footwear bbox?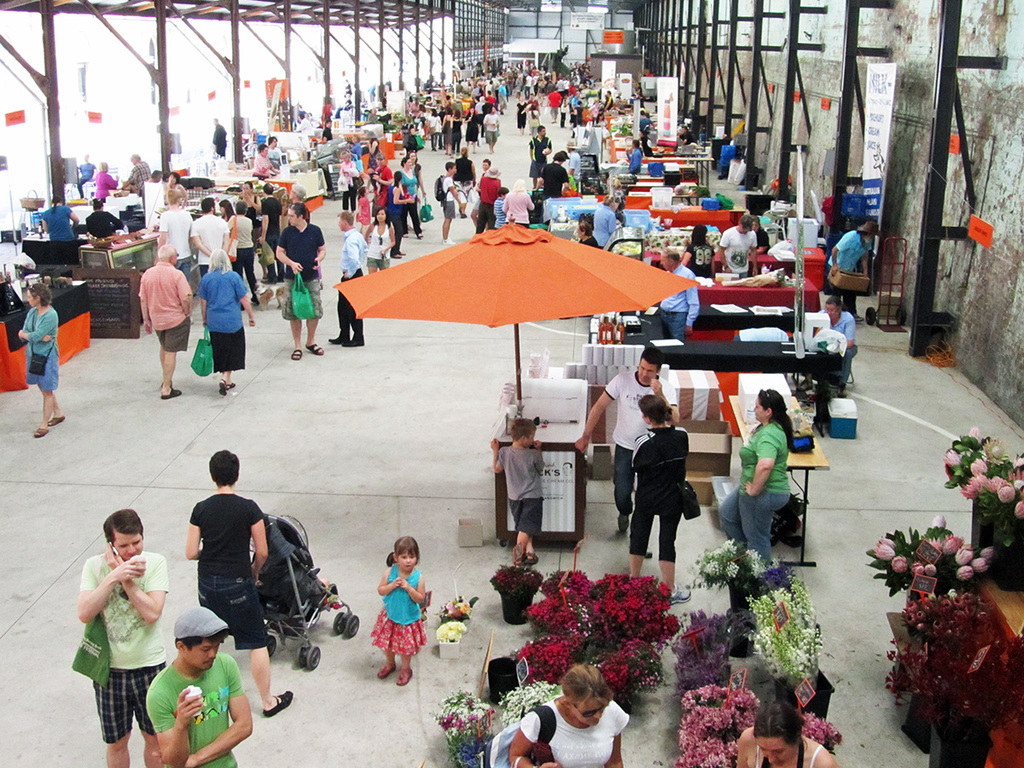
306:339:325:358
